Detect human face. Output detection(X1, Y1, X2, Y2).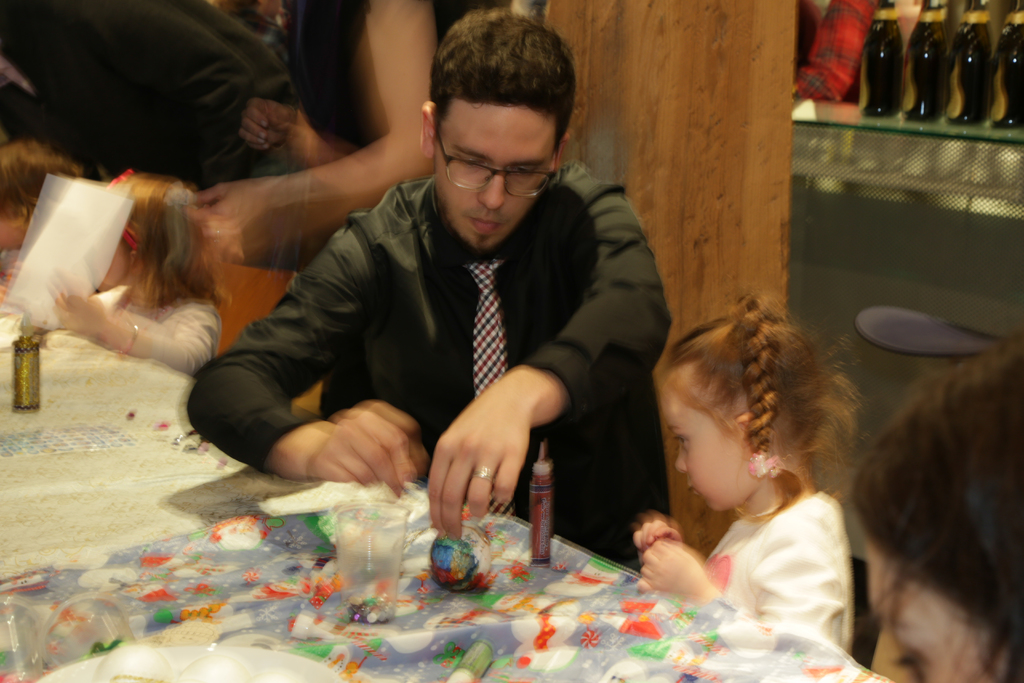
detection(435, 105, 554, 247).
